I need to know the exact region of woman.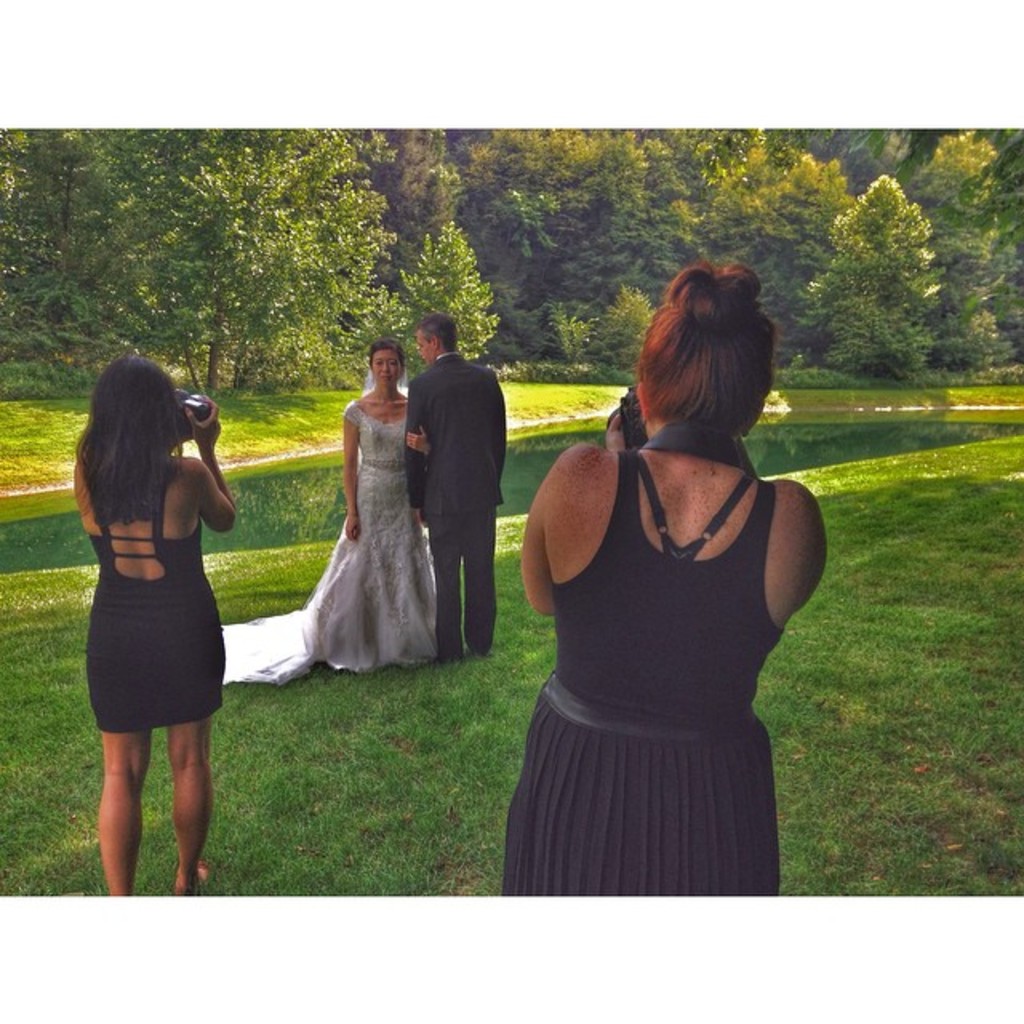
Region: <region>470, 230, 832, 899</region>.
